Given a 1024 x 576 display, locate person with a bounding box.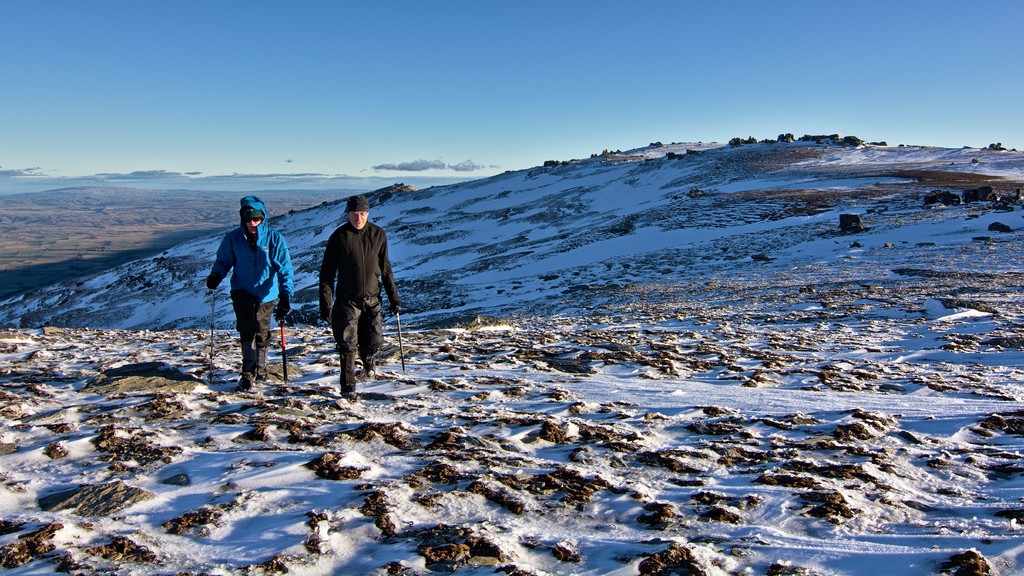
Located: Rect(203, 198, 296, 398).
